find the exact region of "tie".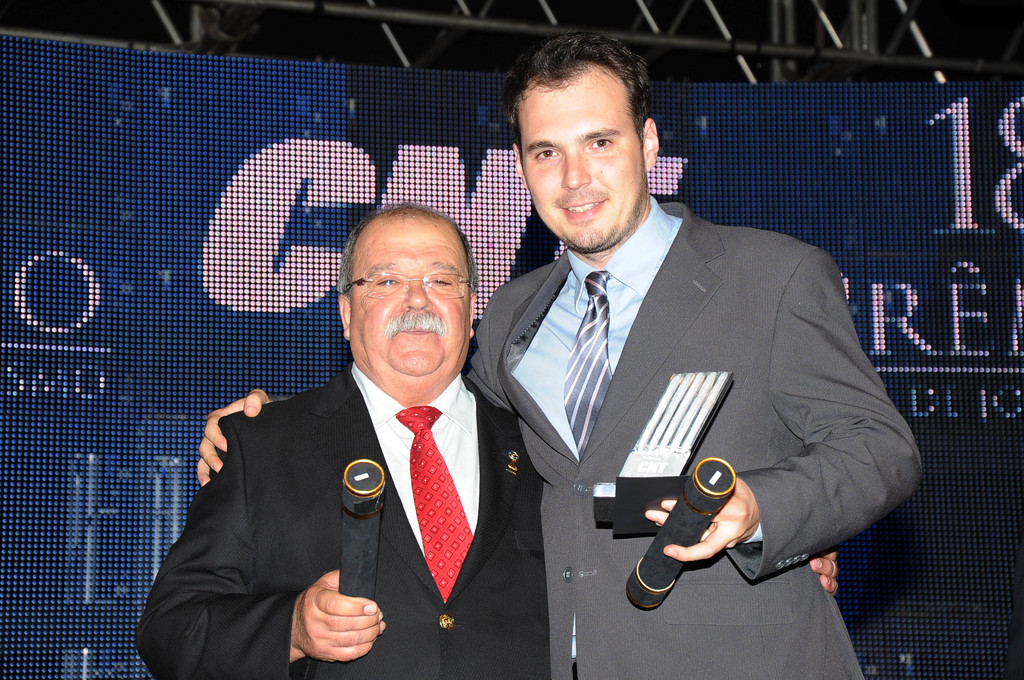
Exact region: Rect(394, 403, 476, 603).
